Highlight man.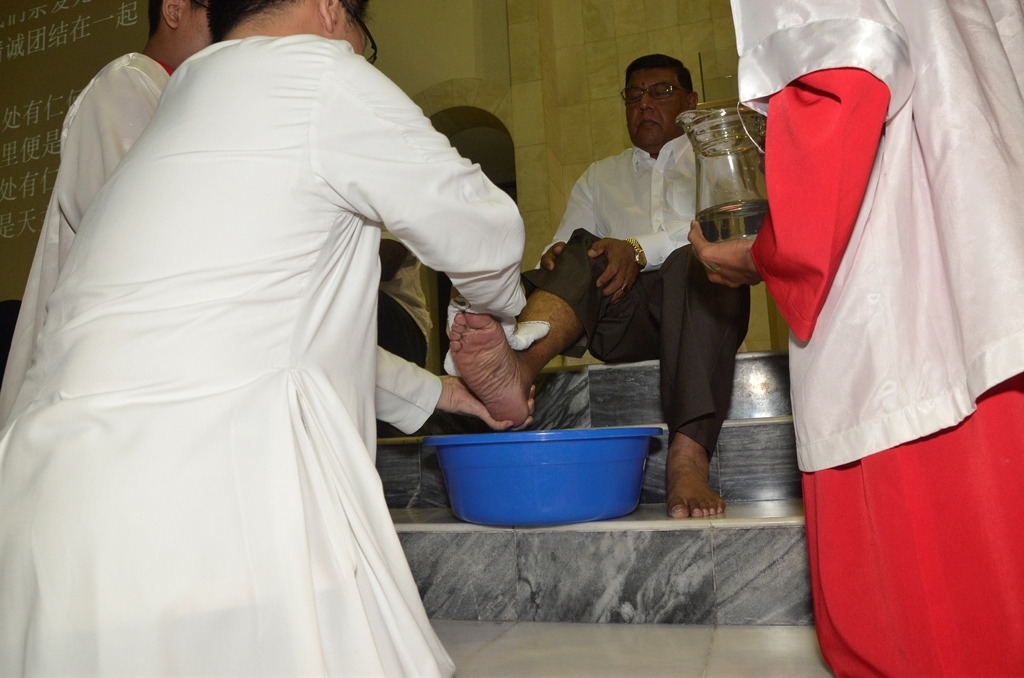
Highlighted region: [446,50,754,515].
